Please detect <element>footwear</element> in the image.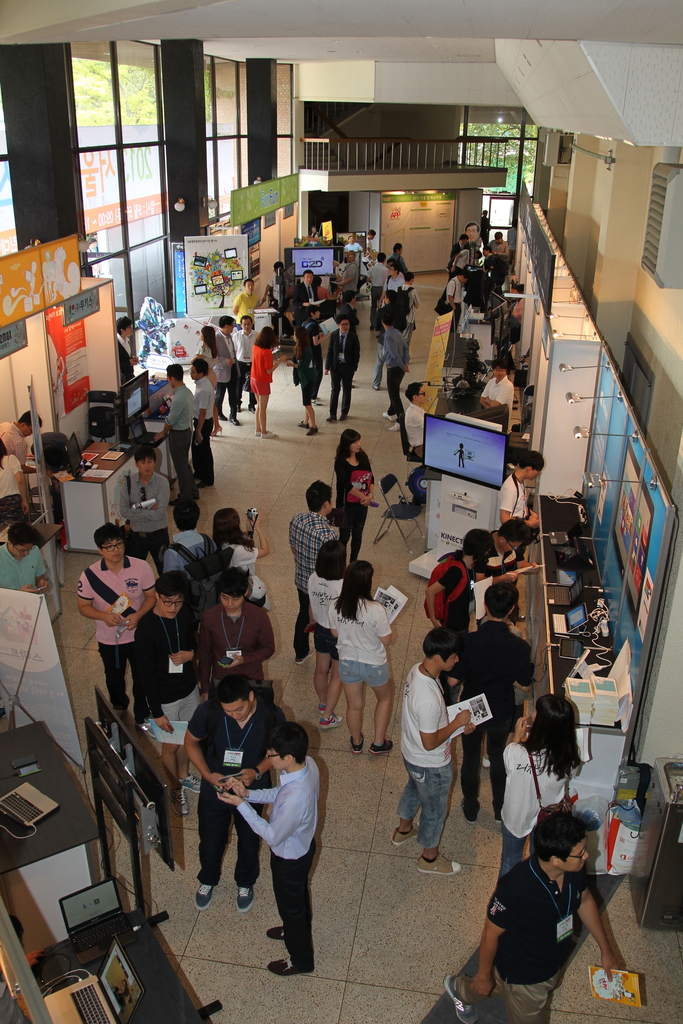
x1=262 y1=951 x2=316 y2=977.
